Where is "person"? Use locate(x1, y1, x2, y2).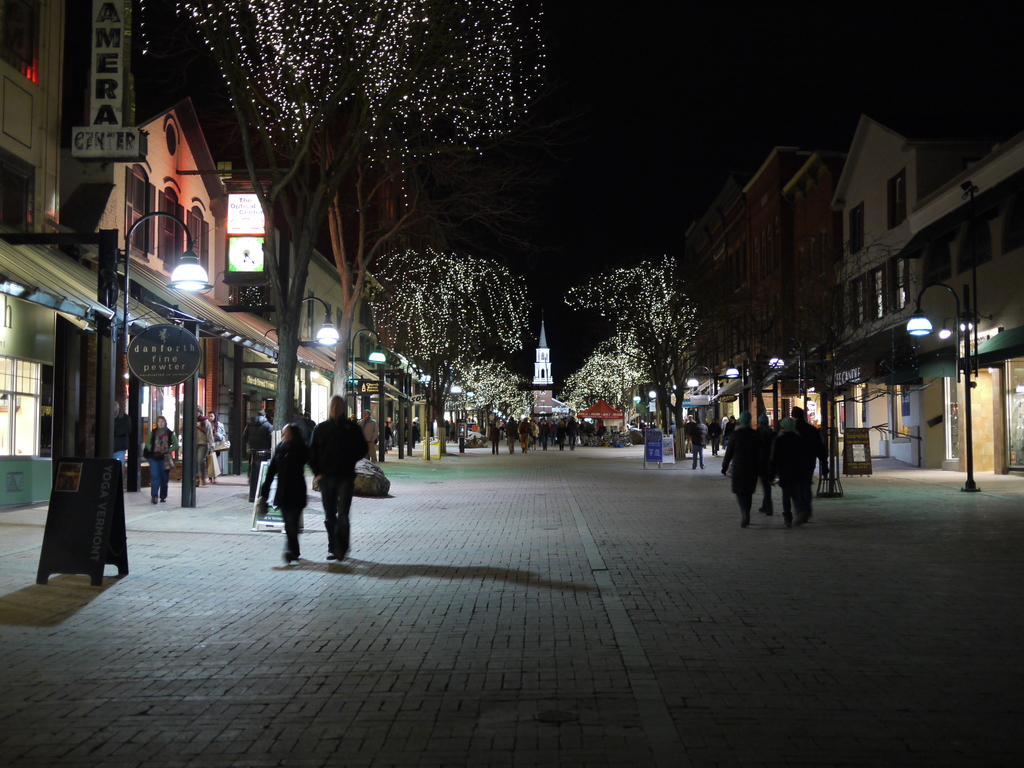
locate(402, 420, 410, 449).
